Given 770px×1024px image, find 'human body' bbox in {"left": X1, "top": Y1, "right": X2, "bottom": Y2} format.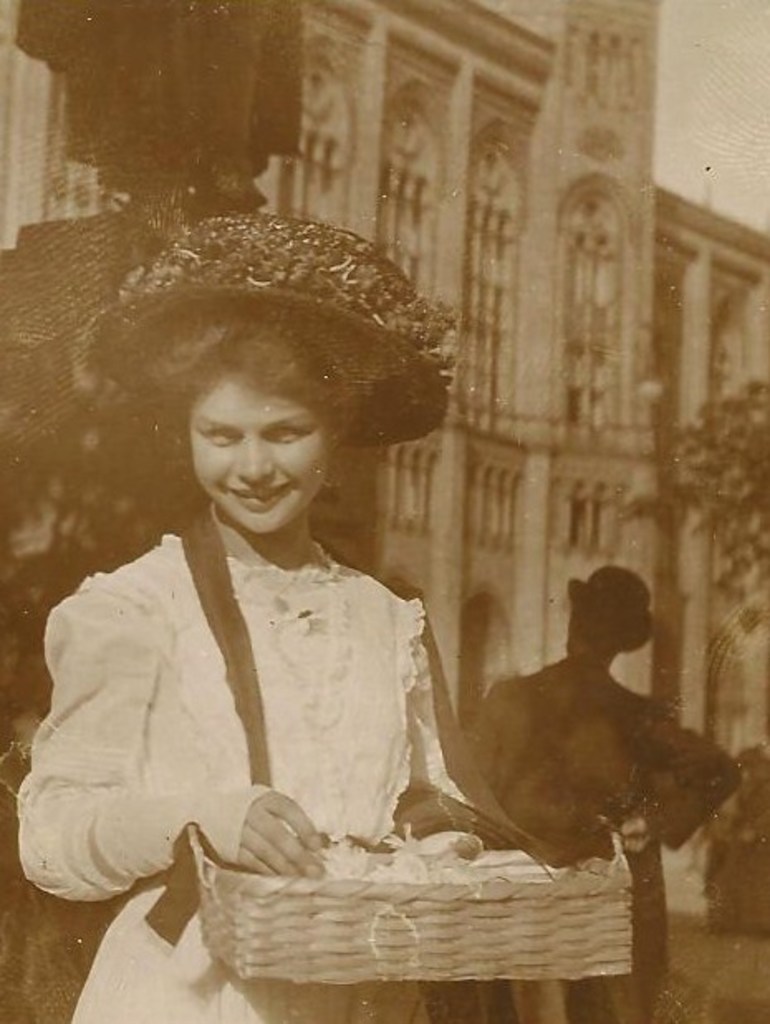
{"left": 17, "top": 210, "right": 493, "bottom": 906}.
